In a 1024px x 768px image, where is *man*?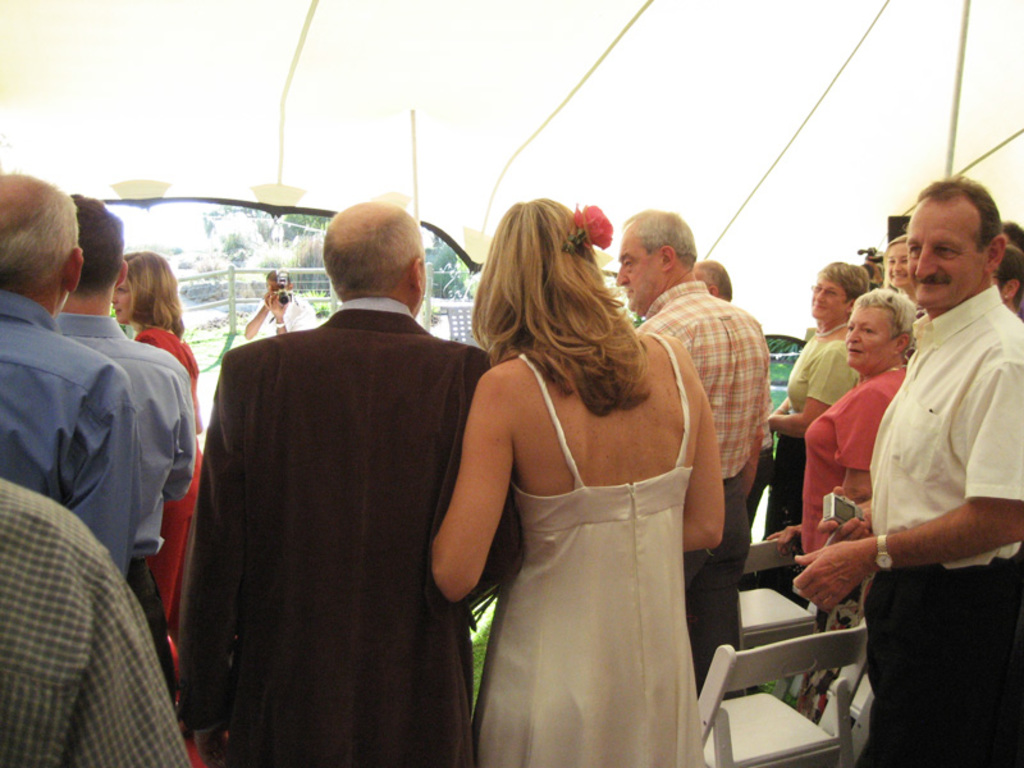
(left=616, top=209, right=774, bottom=696).
